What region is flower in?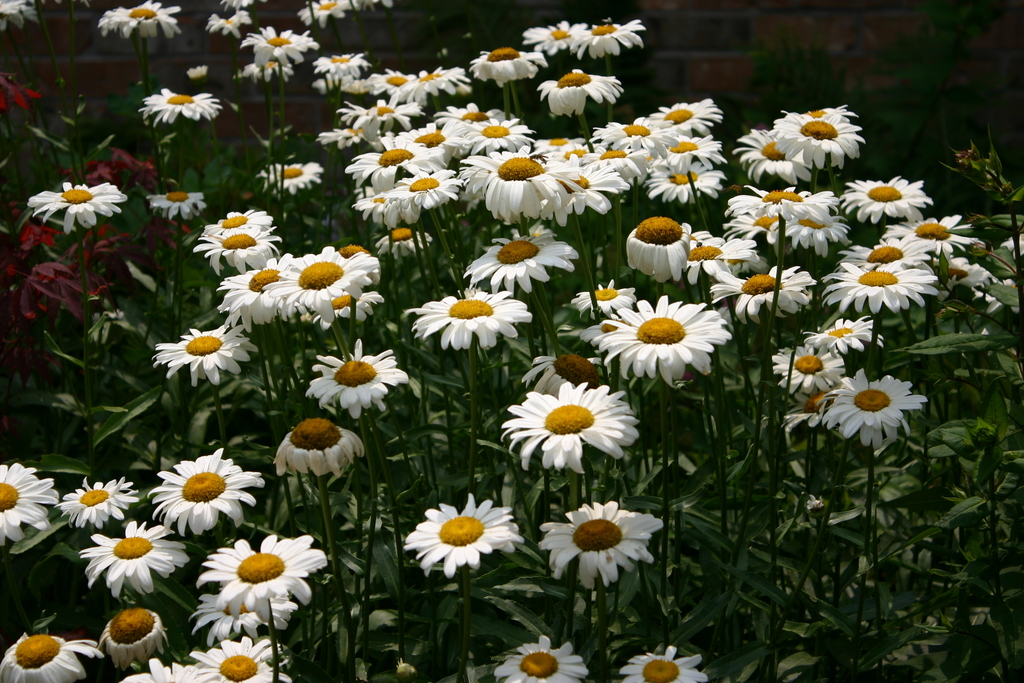
x1=264, y1=154, x2=323, y2=199.
